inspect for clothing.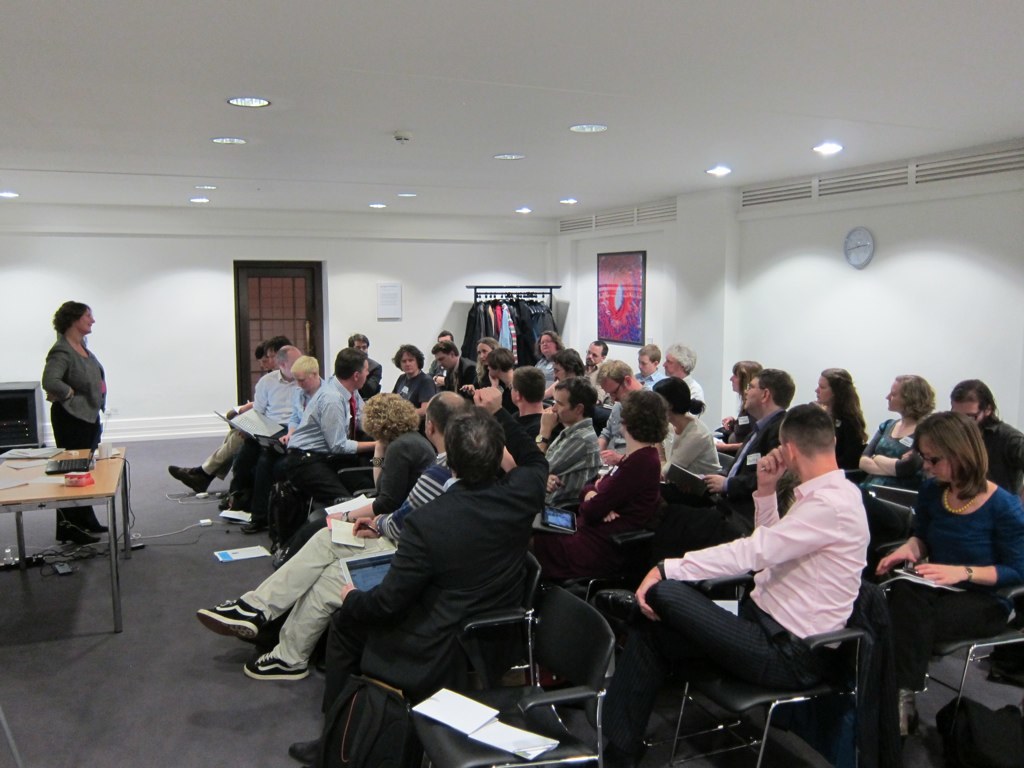
Inspection: x1=433 y1=352 x2=483 y2=410.
